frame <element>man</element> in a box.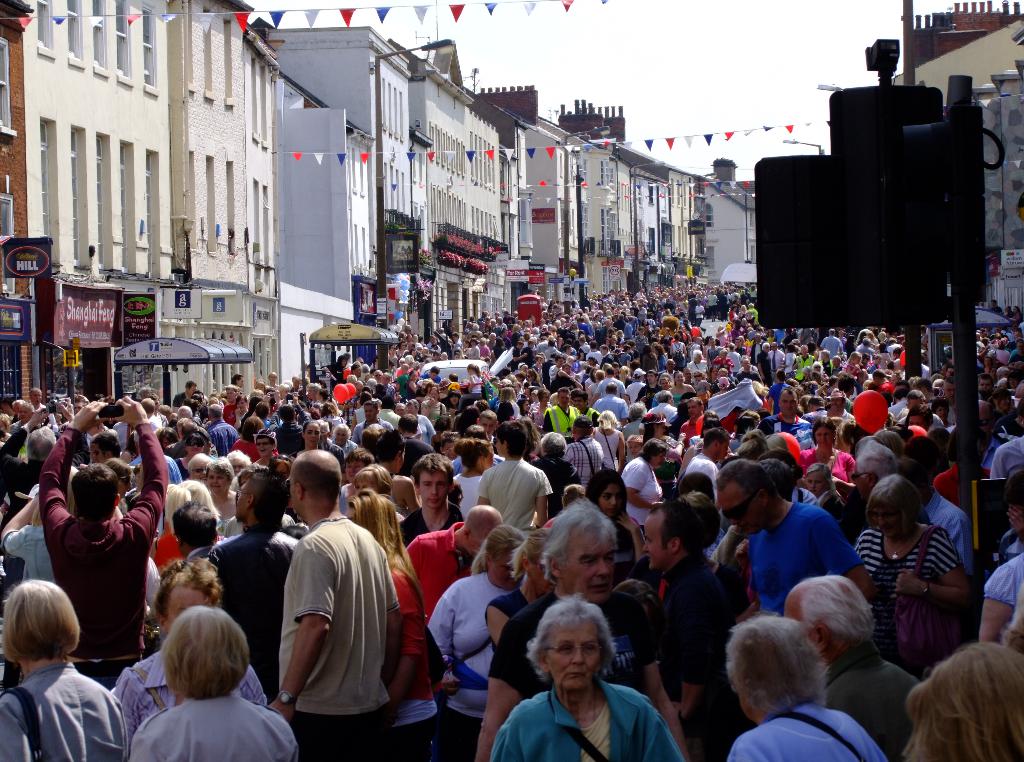
detection(979, 400, 1009, 468).
